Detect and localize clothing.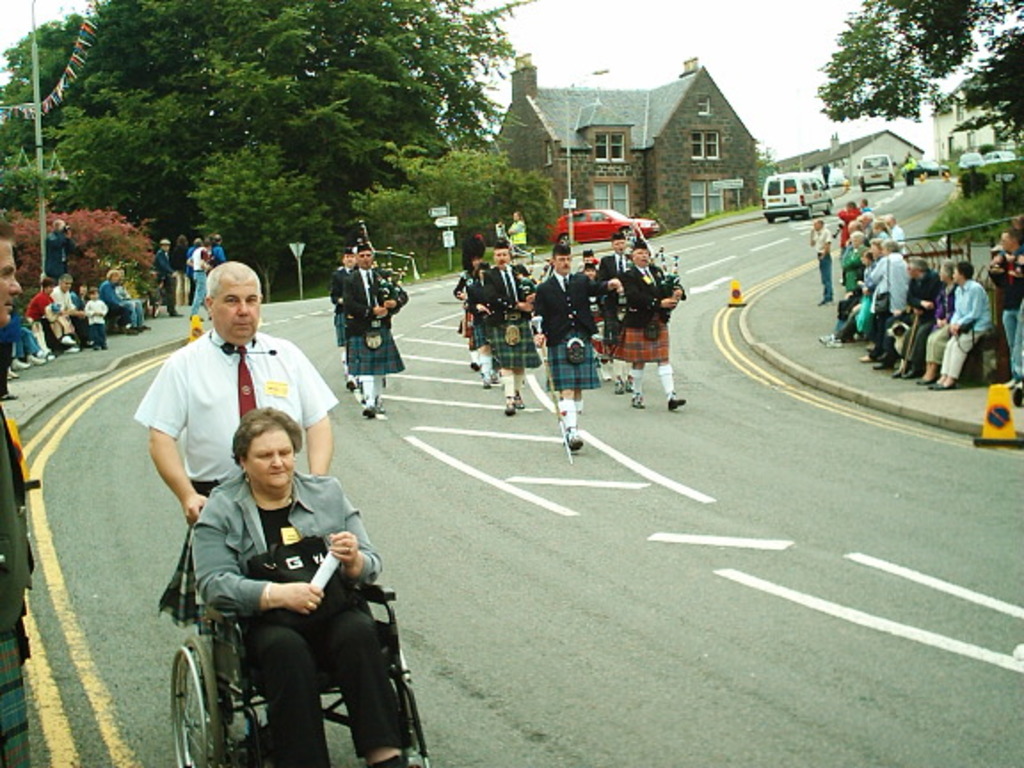
Localized at Rect(48, 284, 85, 343).
